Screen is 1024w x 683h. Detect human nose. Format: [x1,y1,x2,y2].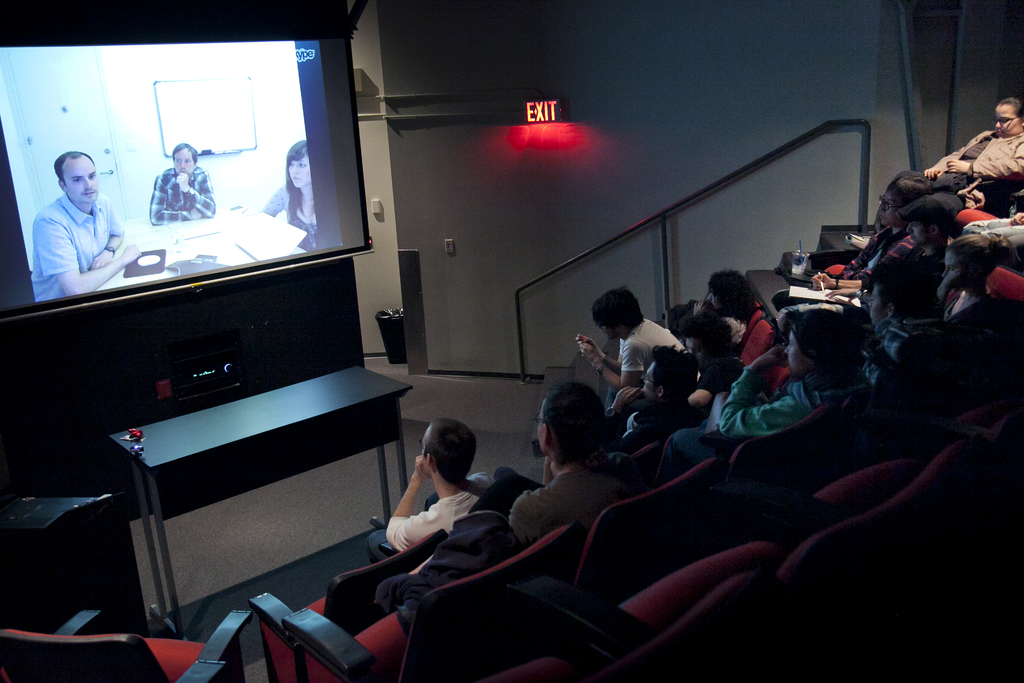
[707,290,712,299].
